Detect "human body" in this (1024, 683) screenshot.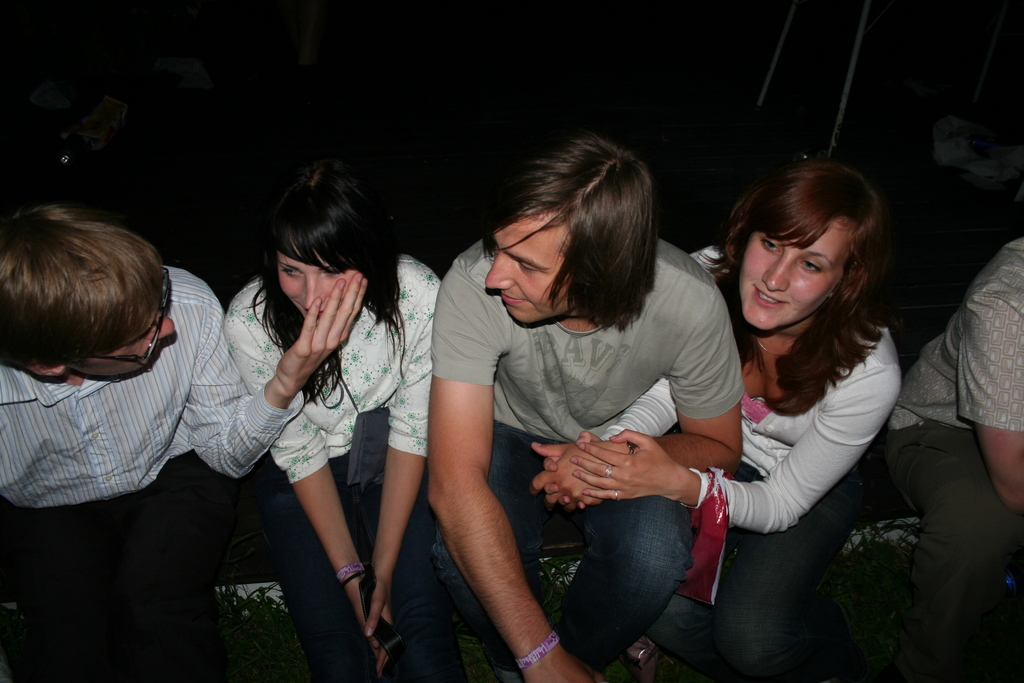
Detection: <region>191, 135, 401, 667</region>.
